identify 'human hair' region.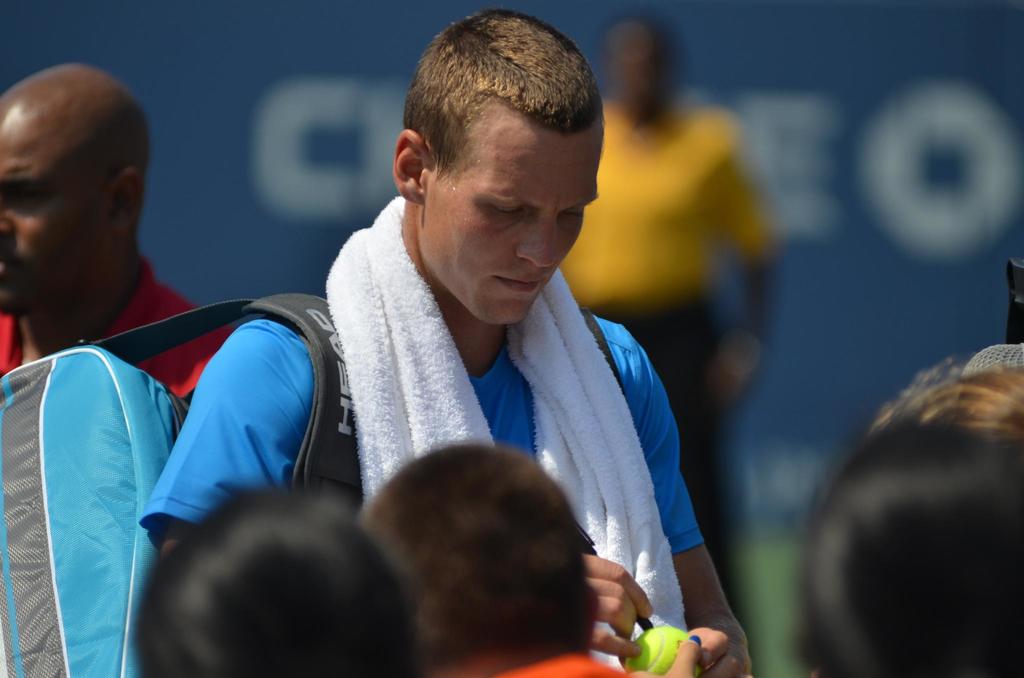
Region: 391 19 577 206.
